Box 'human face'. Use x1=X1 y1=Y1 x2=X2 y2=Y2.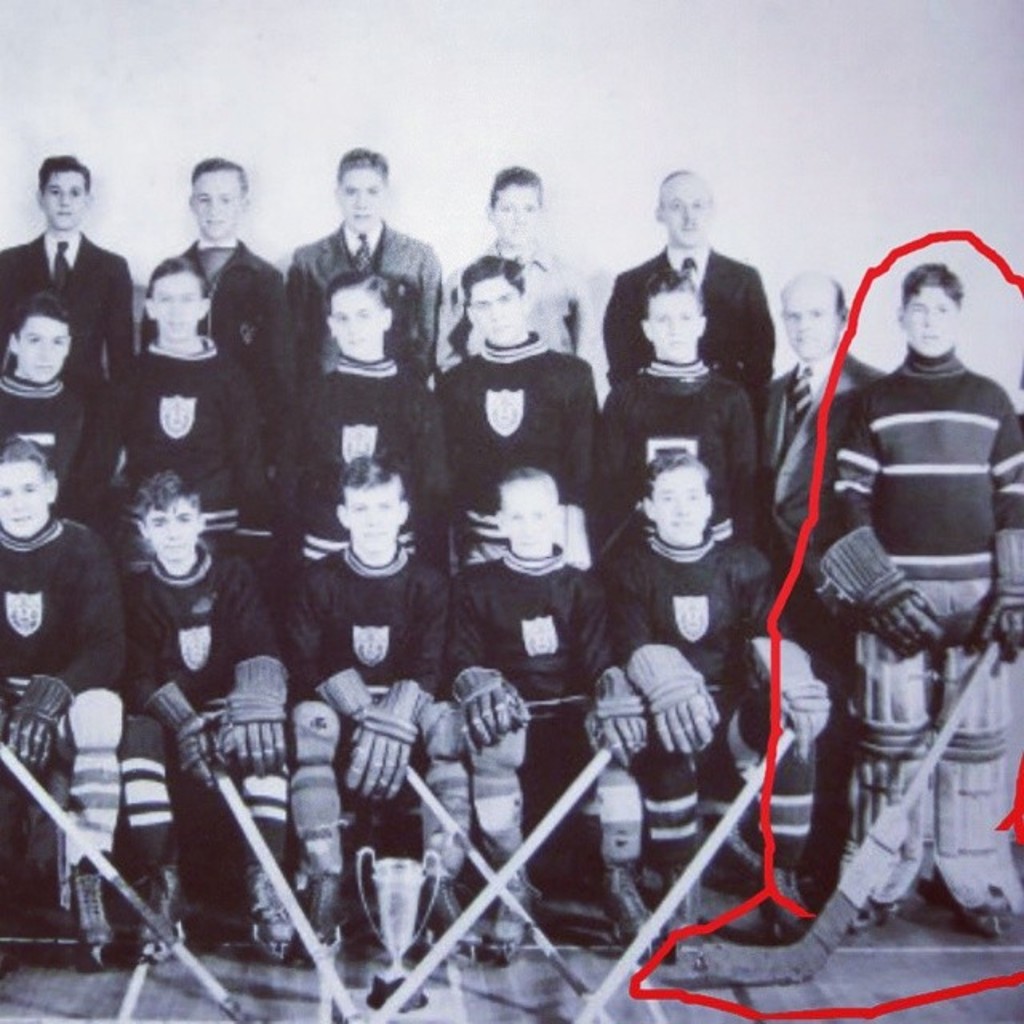
x1=330 y1=286 x2=381 y2=362.
